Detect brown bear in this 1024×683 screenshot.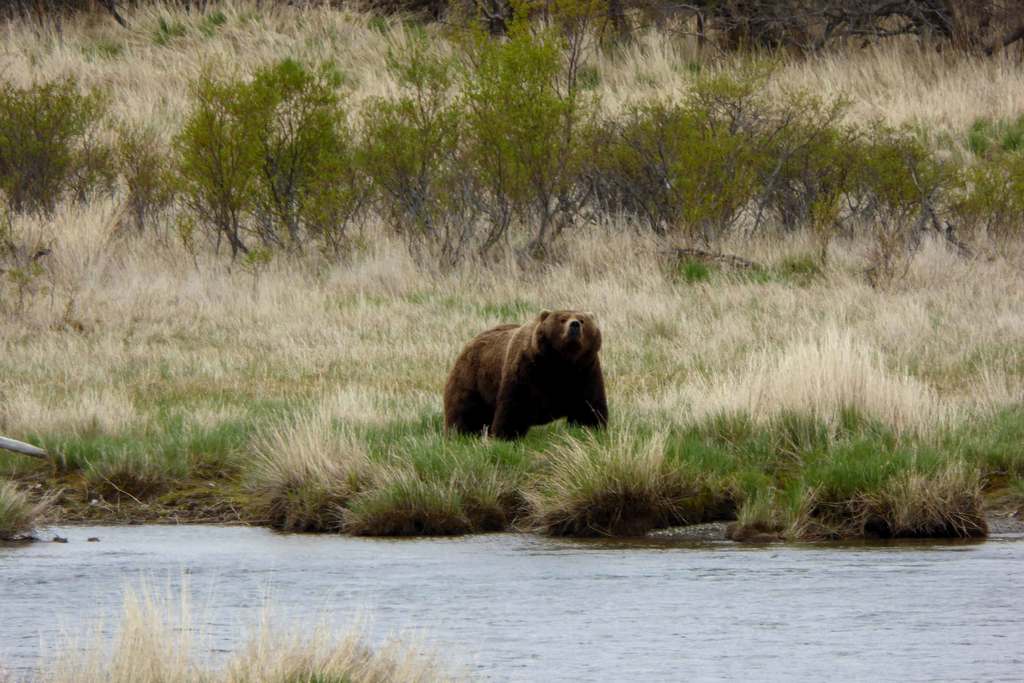
Detection: detection(442, 307, 610, 448).
